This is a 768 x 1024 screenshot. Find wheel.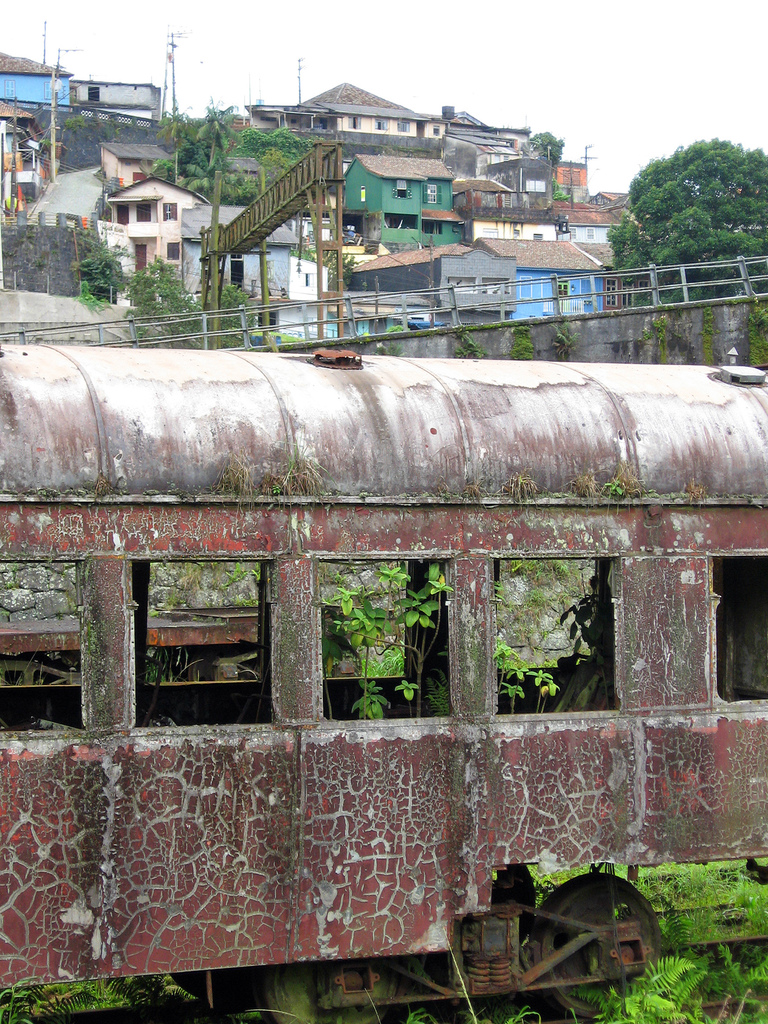
Bounding box: locate(506, 878, 669, 995).
